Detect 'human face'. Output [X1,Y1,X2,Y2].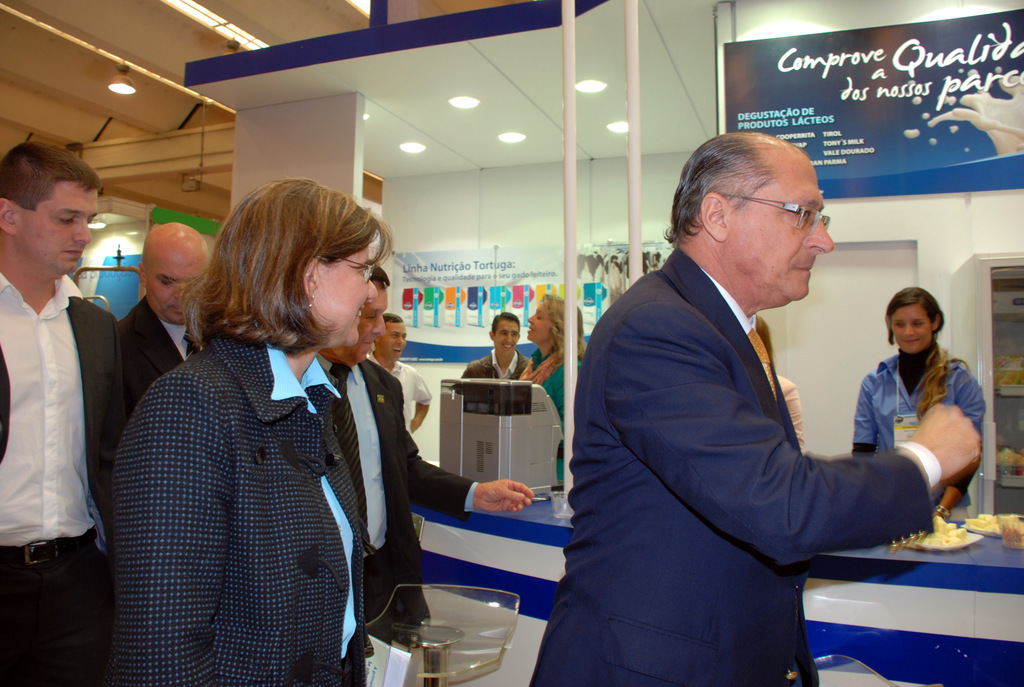
[312,246,378,351].
